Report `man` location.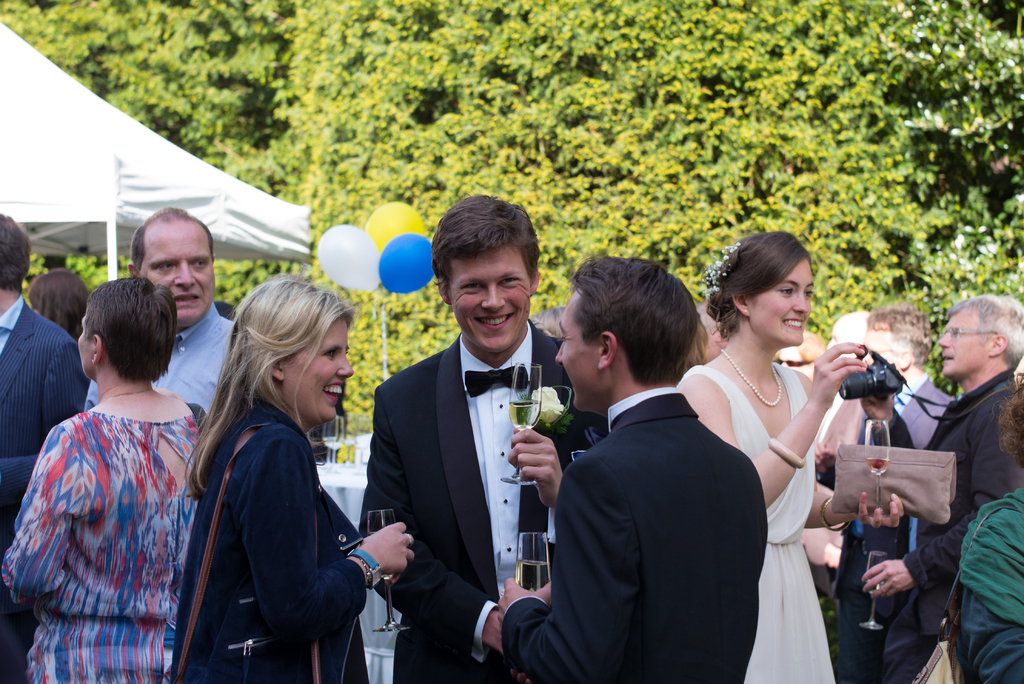
Report: (858, 290, 1023, 683).
